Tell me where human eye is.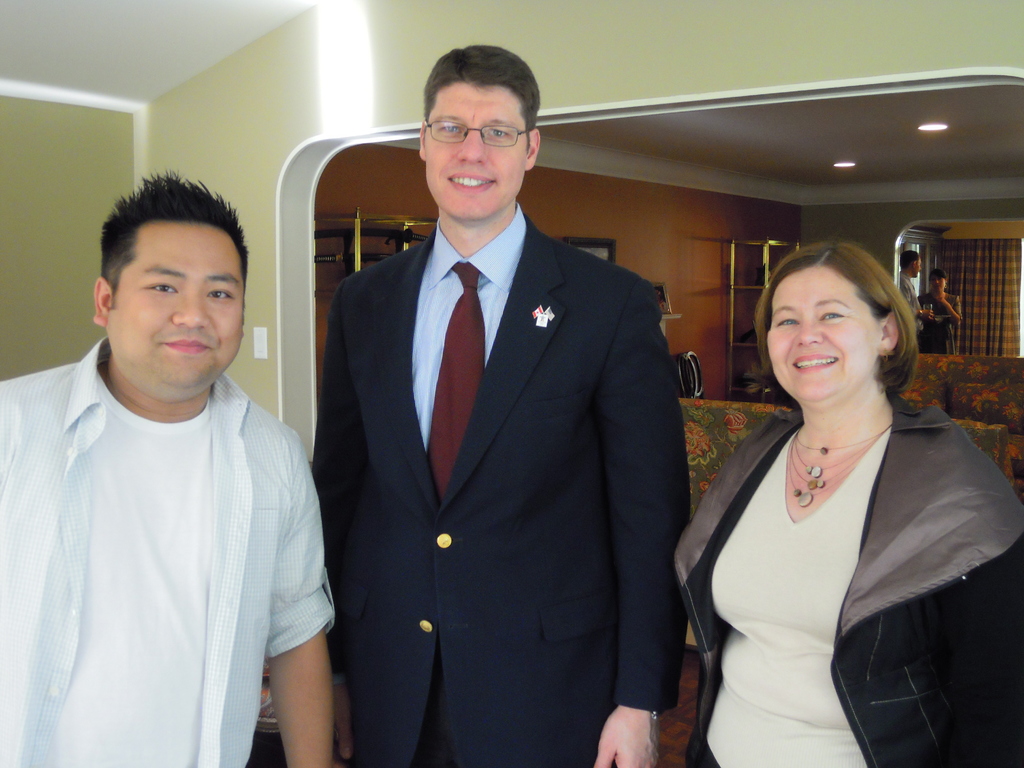
human eye is at 205/285/236/301.
